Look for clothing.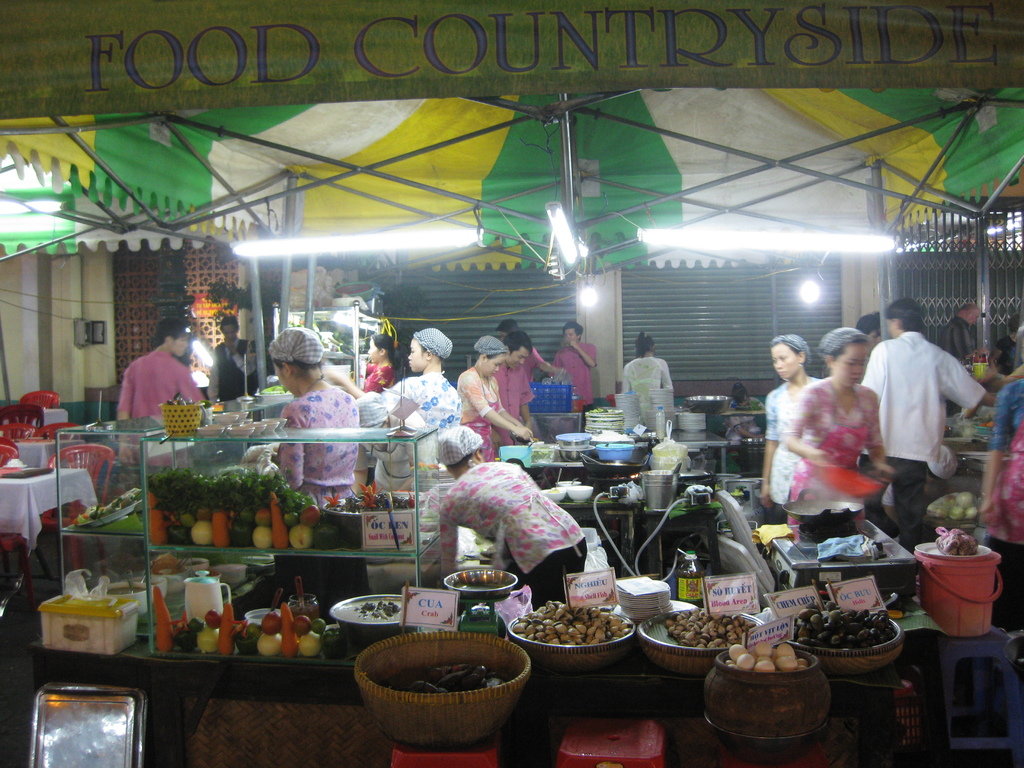
Found: [left=985, top=375, right=1023, bottom=547].
